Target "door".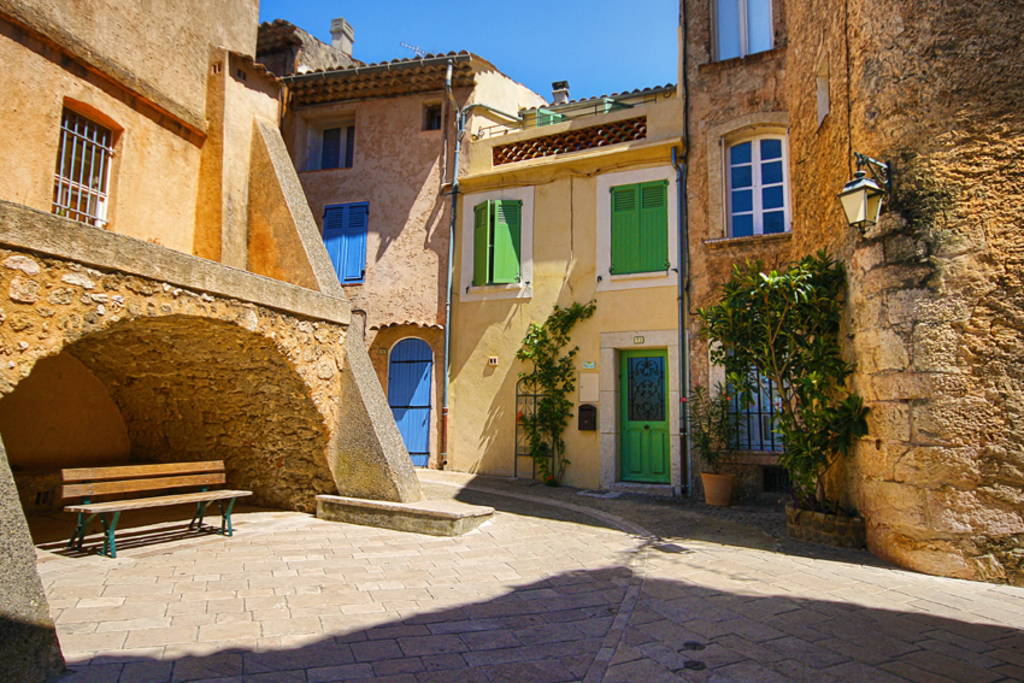
Target region: [387,338,429,469].
